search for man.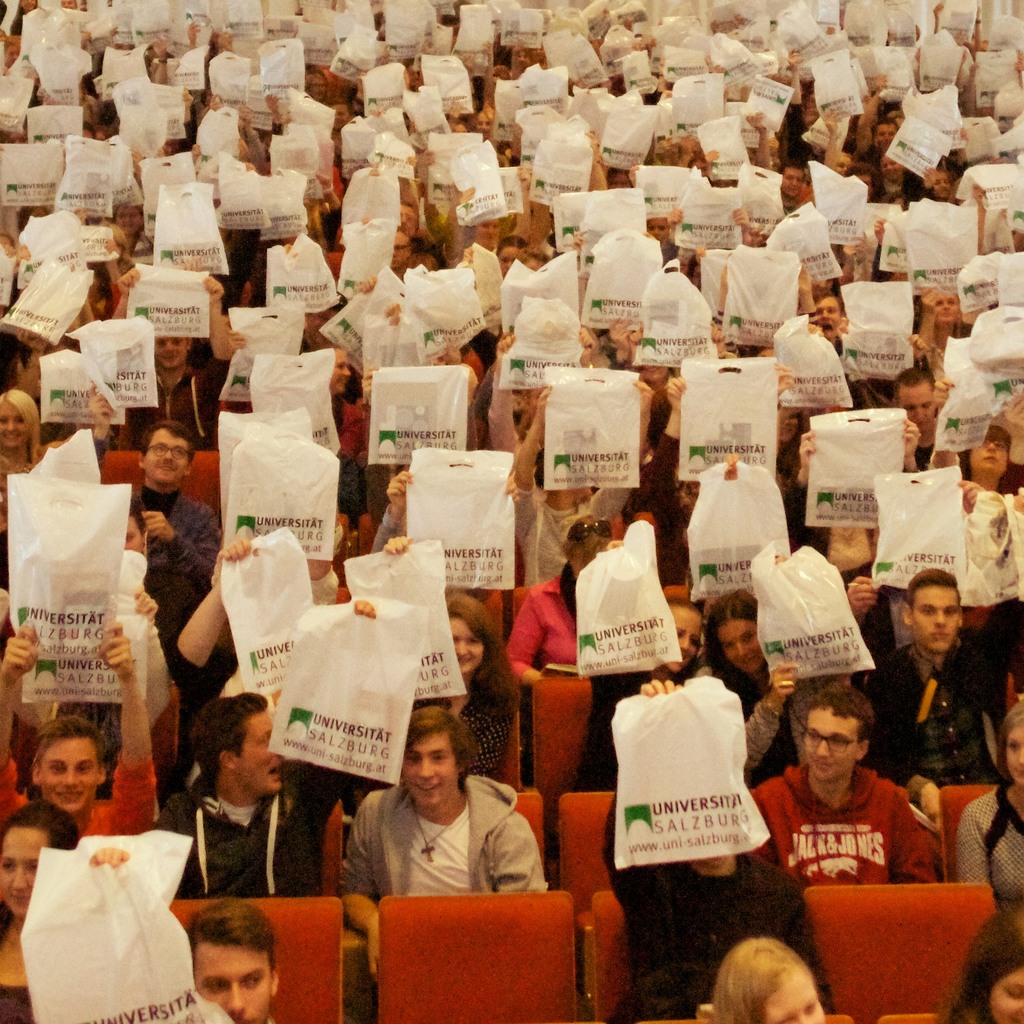
Found at <box>595,674,838,1023</box>.
